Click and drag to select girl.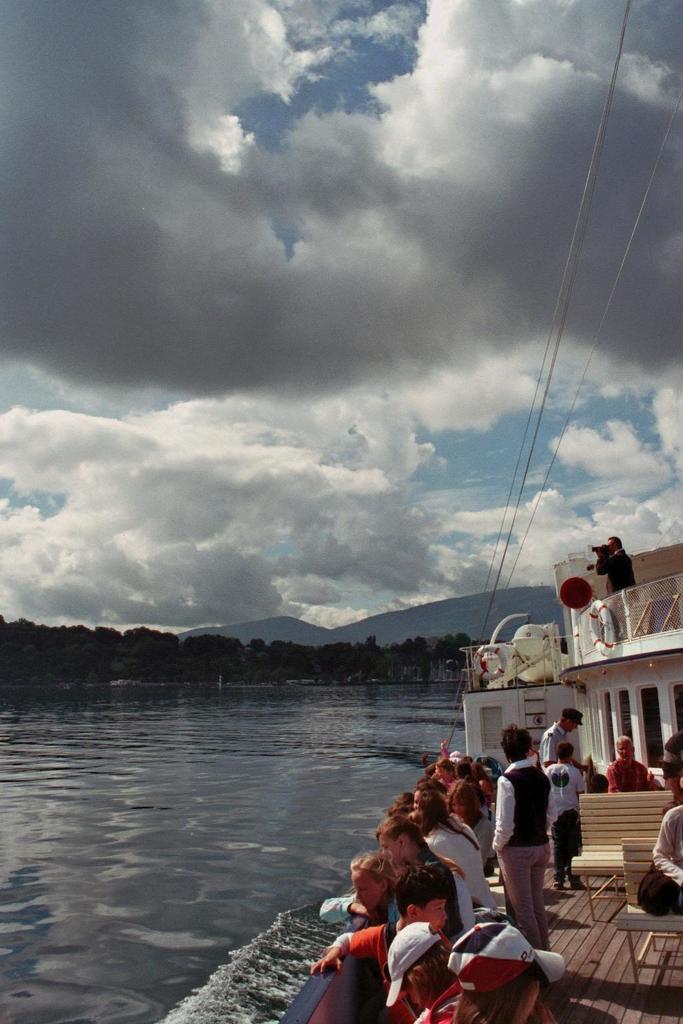
Selection: (left=449, top=780, right=495, bottom=865).
